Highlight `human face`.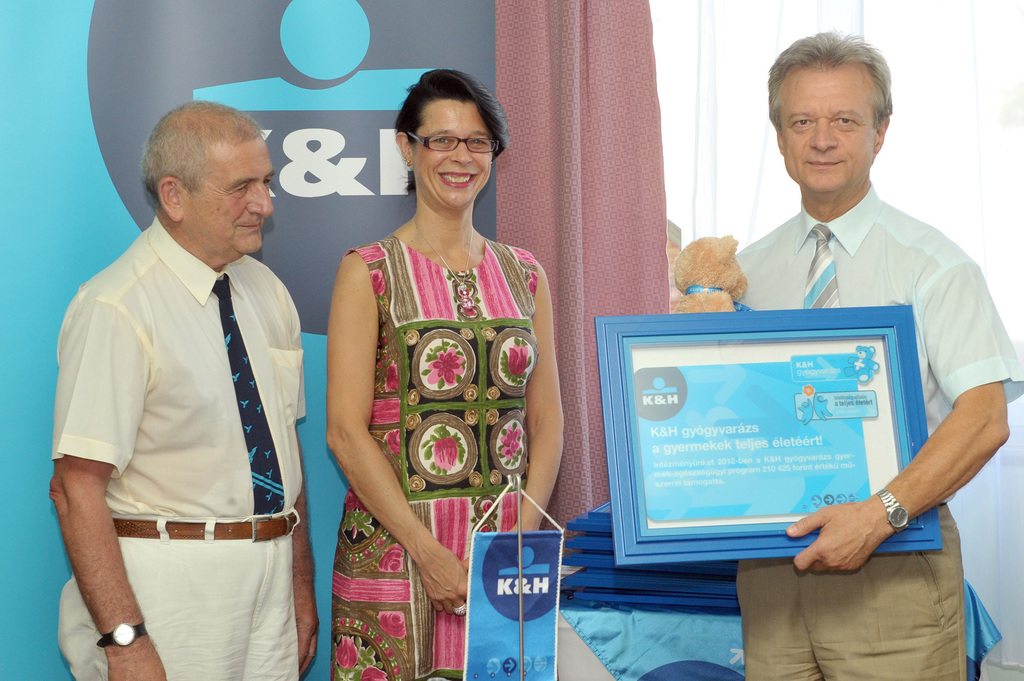
Highlighted region: detection(414, 98, 493, 206).
